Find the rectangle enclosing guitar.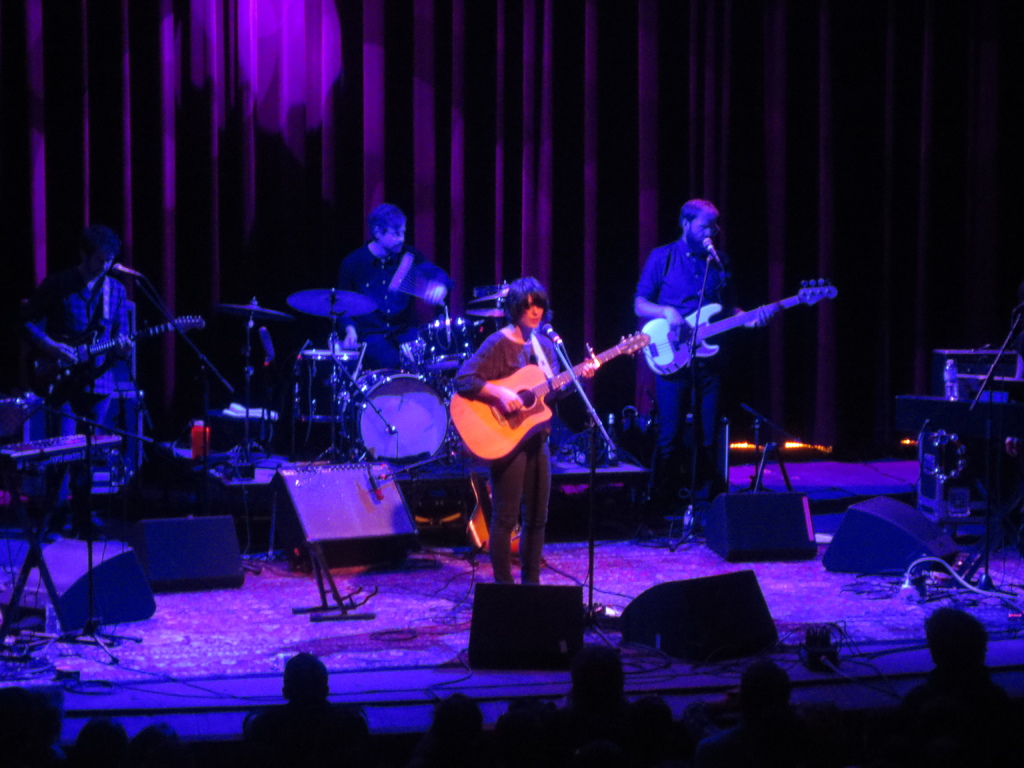
bbox=[443, 331, 645, 468].
